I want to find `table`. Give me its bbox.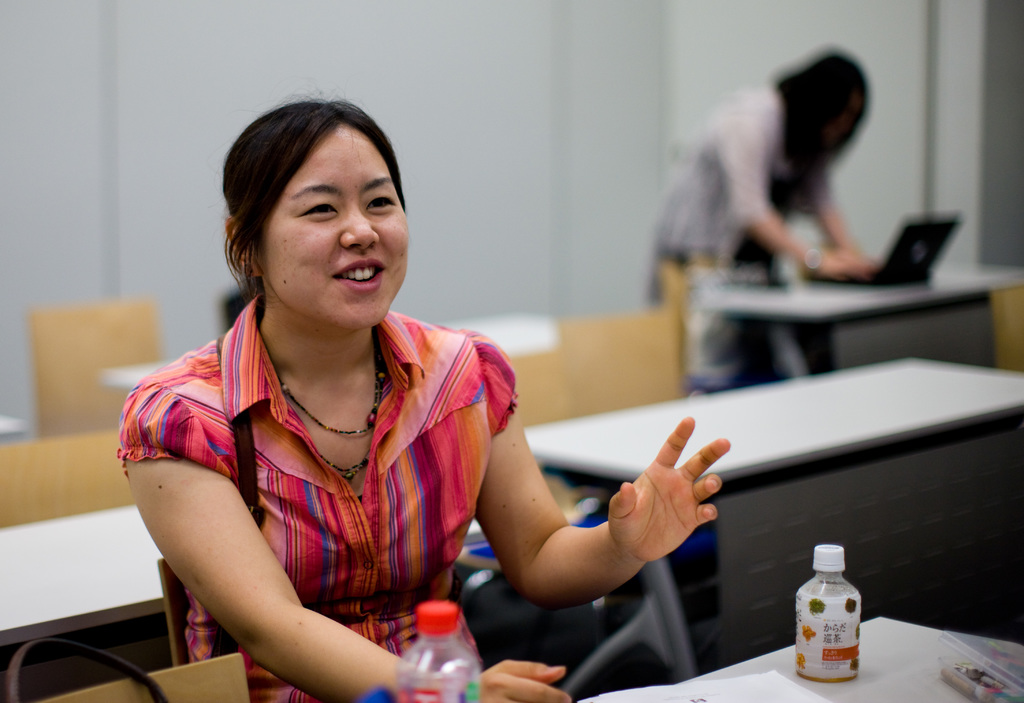
pyautogui.locateOnScreen(577, 610, 1023, 702).
